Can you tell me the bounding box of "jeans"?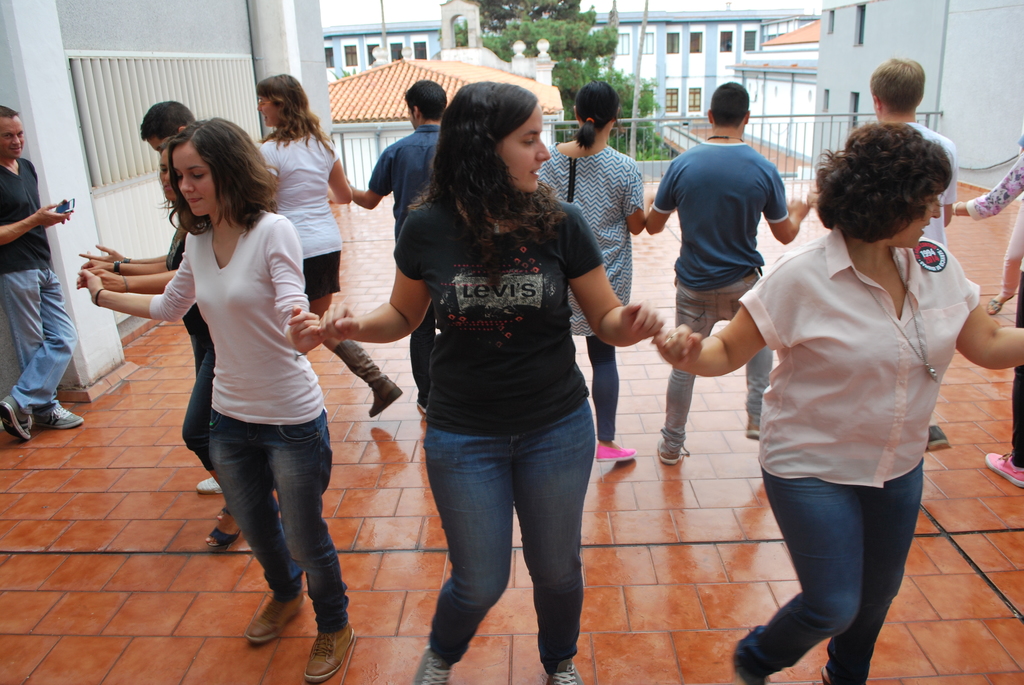
bbox=[179, 331, 224, 474].
